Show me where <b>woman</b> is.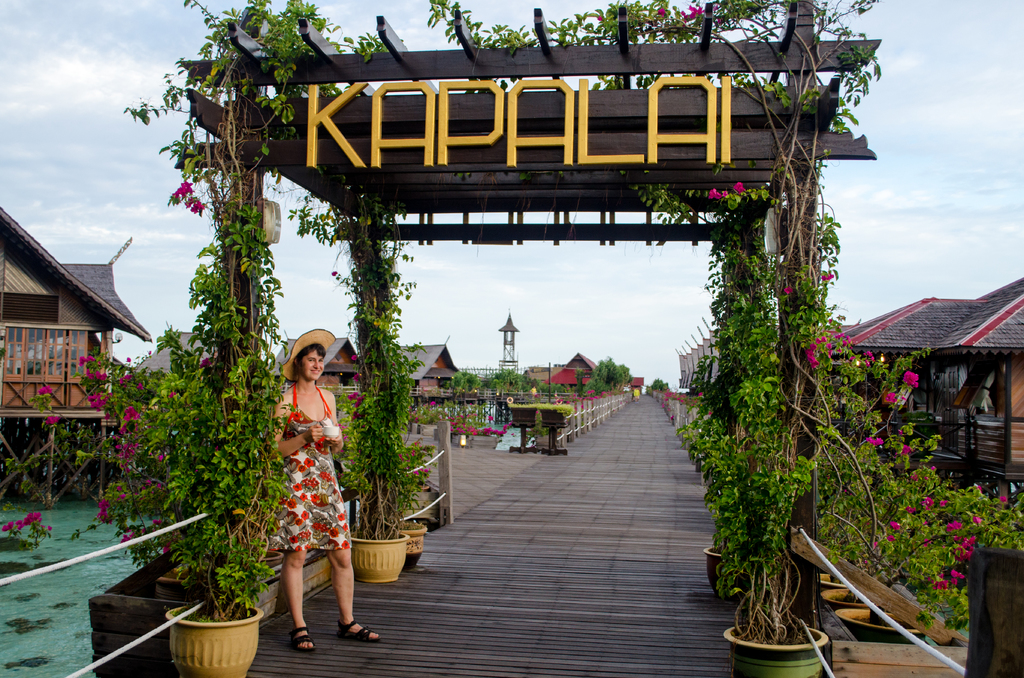
<b>woman</b> is at 238:328:360:649.
